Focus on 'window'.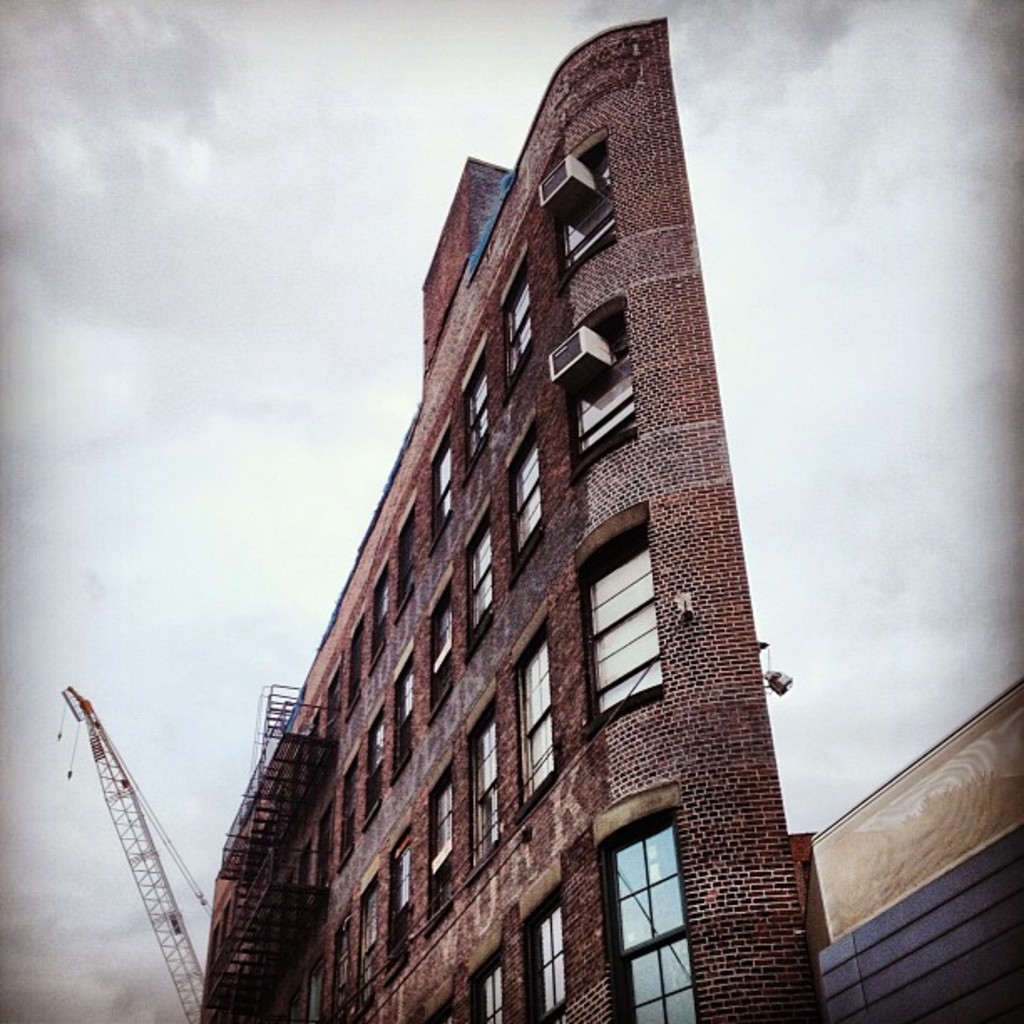
Focused at (x1=390, y1=494, x2=418, y2=617).
